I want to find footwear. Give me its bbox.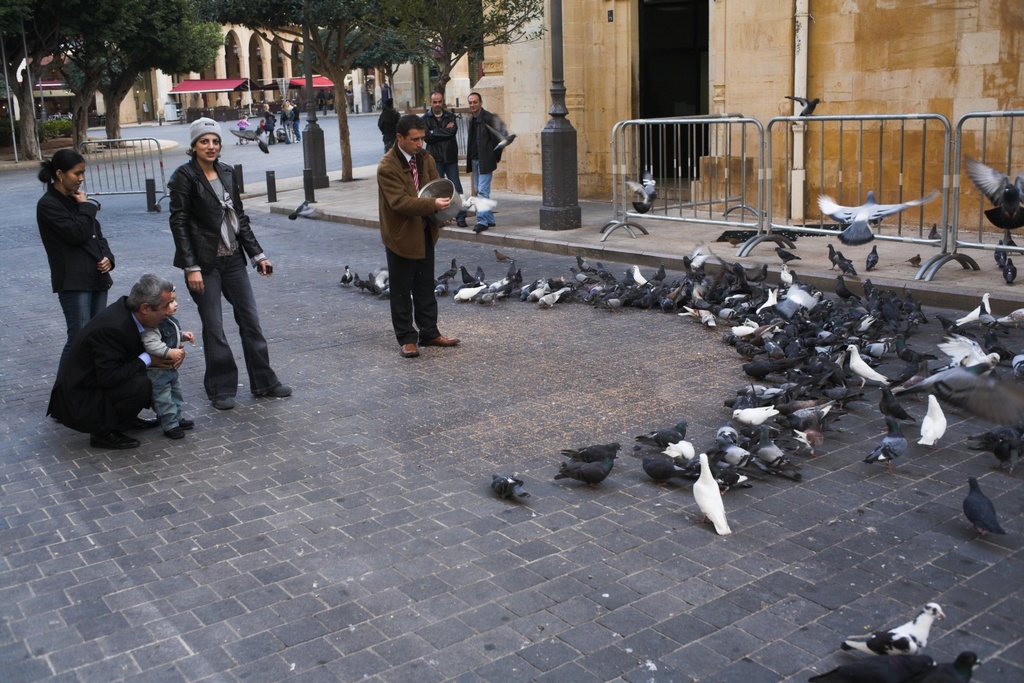
<box>455,216,469,233</box>.
